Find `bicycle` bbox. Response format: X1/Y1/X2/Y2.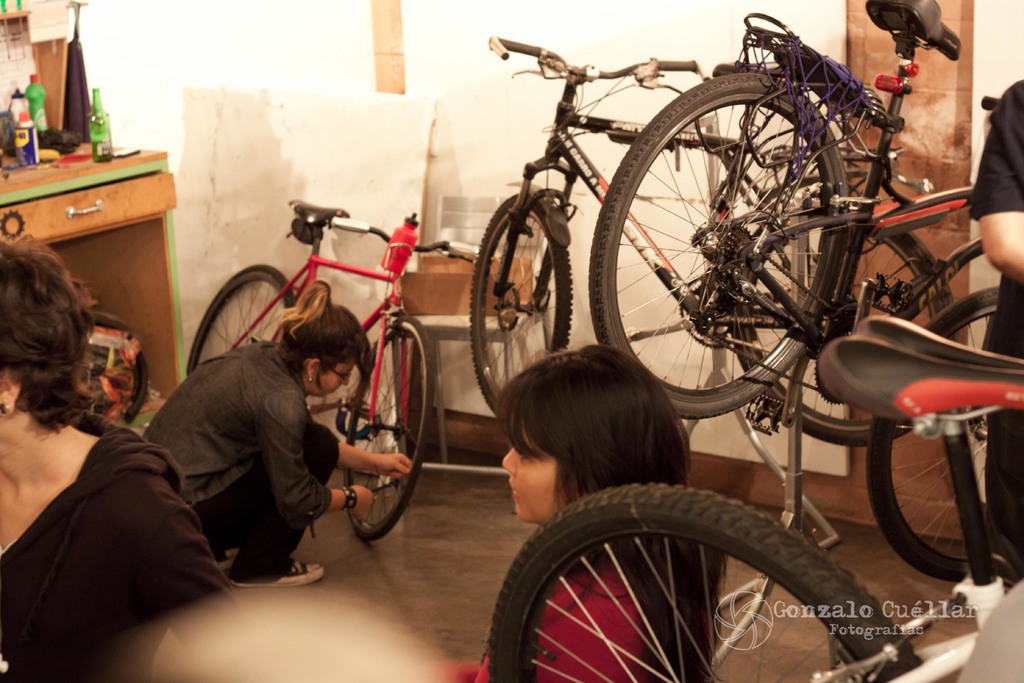
481/479/926/682.
